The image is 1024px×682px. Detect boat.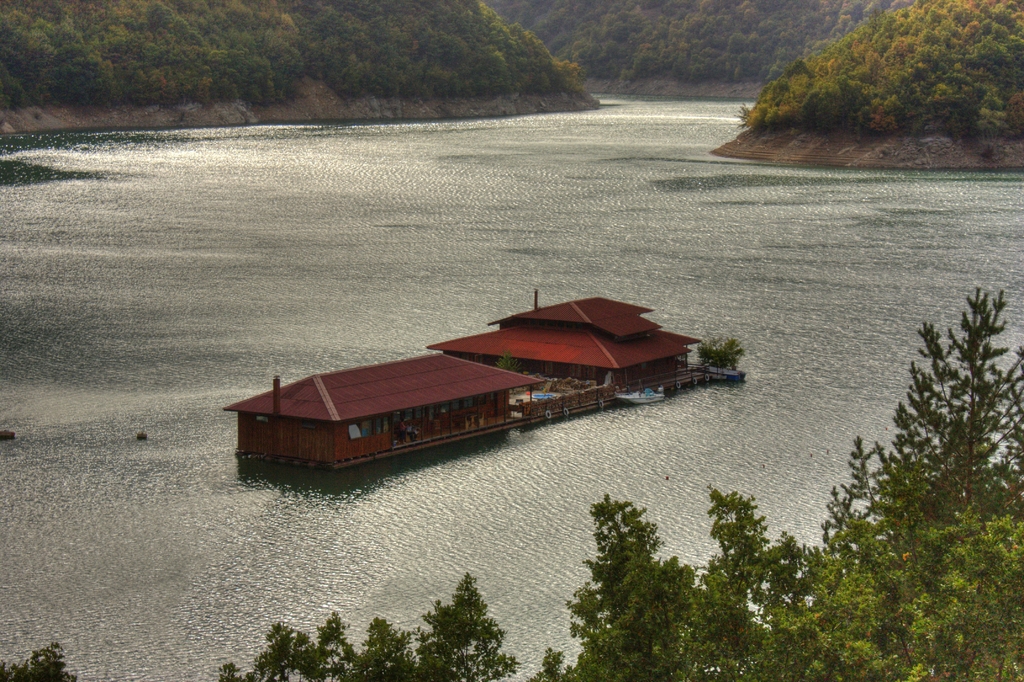
Detection: (left=618, top=391, right=668, bottom=407).
